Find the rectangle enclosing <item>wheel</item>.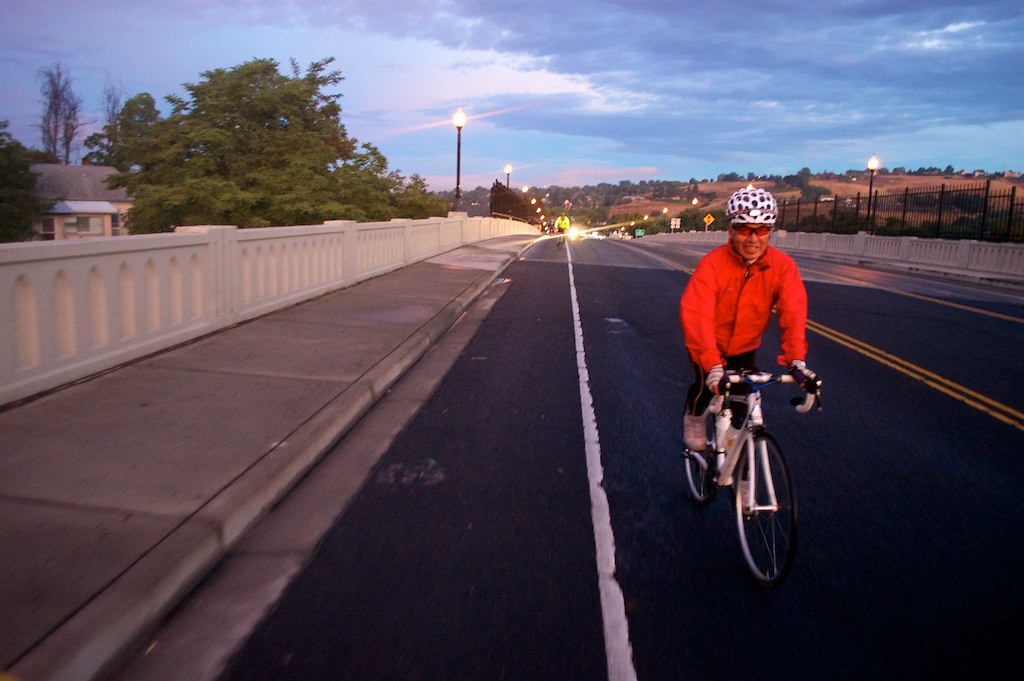
{"x1": 739, "y1": 440, "x2": 803, "y2": 577}.
